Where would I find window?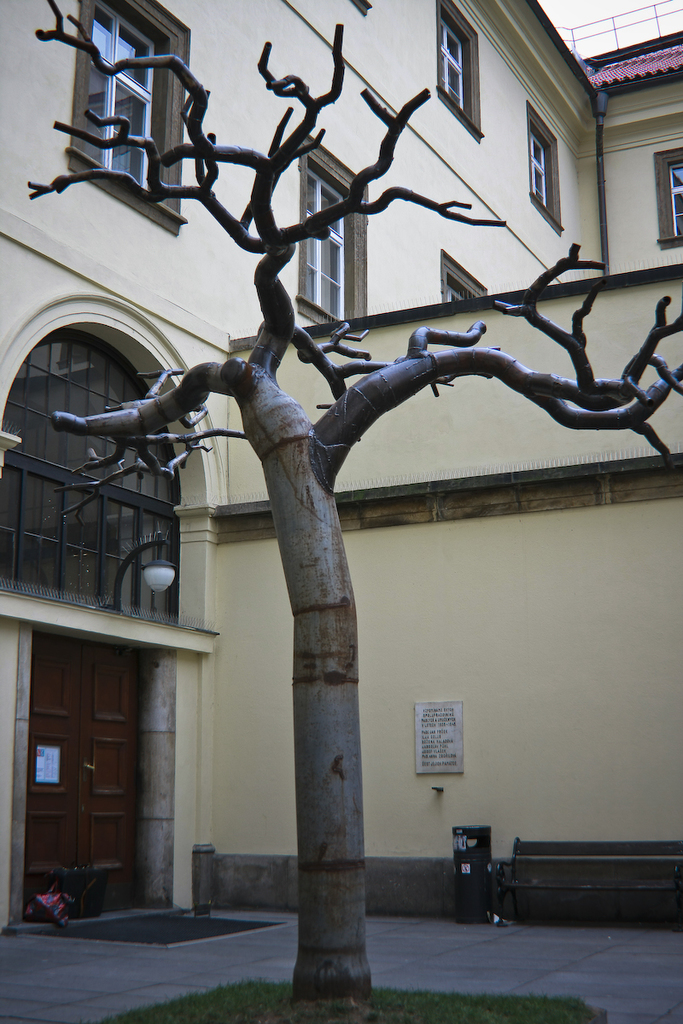
At crop(522, 108, 561, 235).
